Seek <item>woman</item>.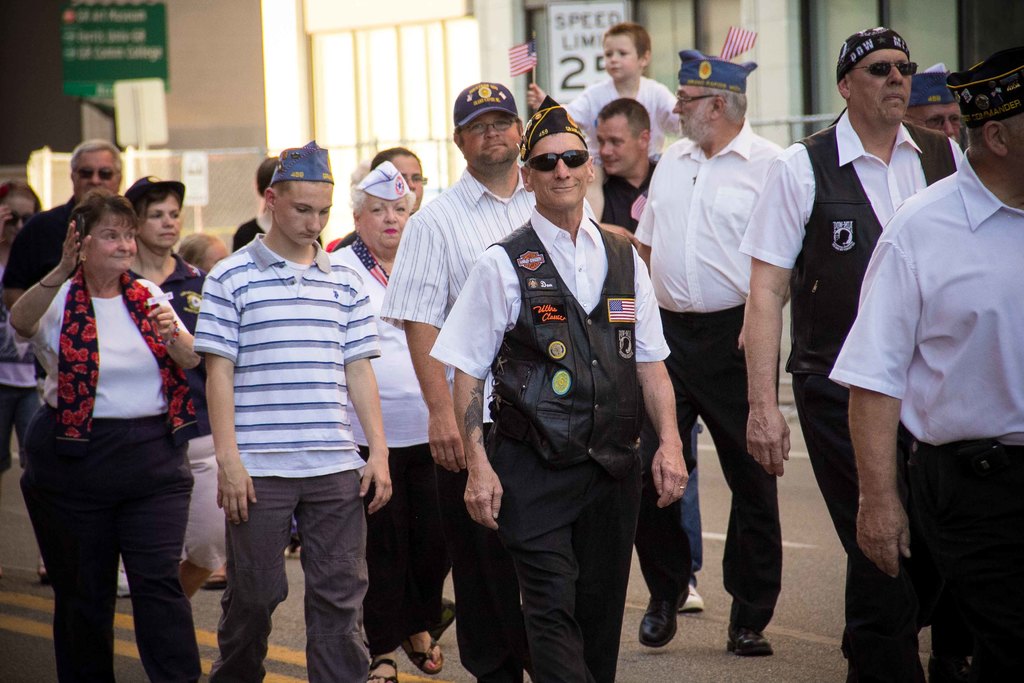
[x1=328, y1=160, x2=451, y2=682].
